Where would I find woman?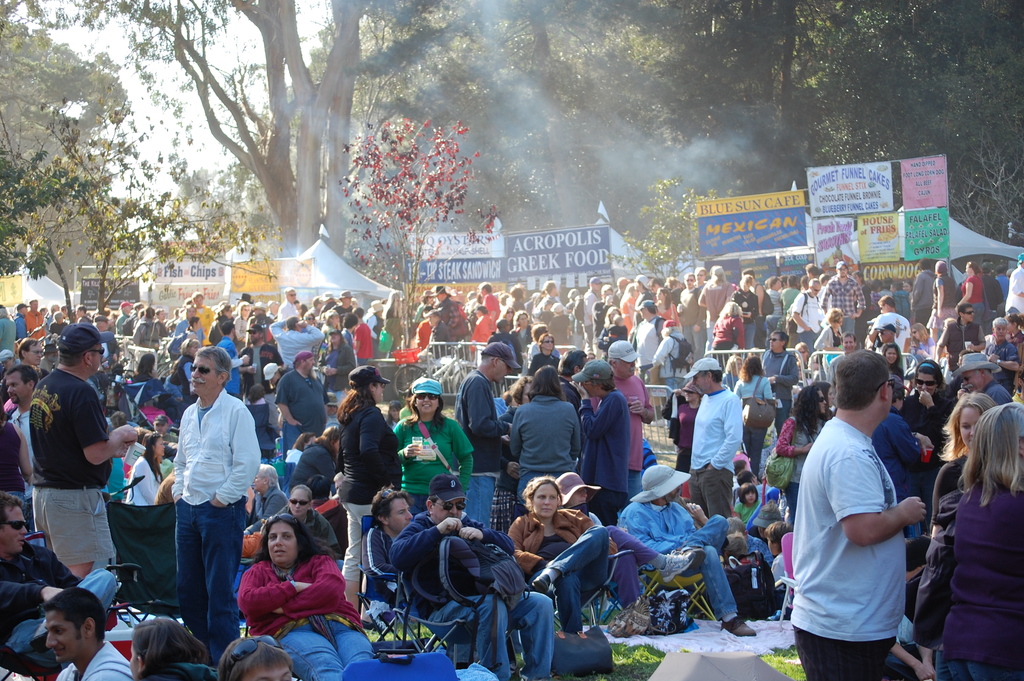
At x1=185 y1=316 x2=203 y2=343.
